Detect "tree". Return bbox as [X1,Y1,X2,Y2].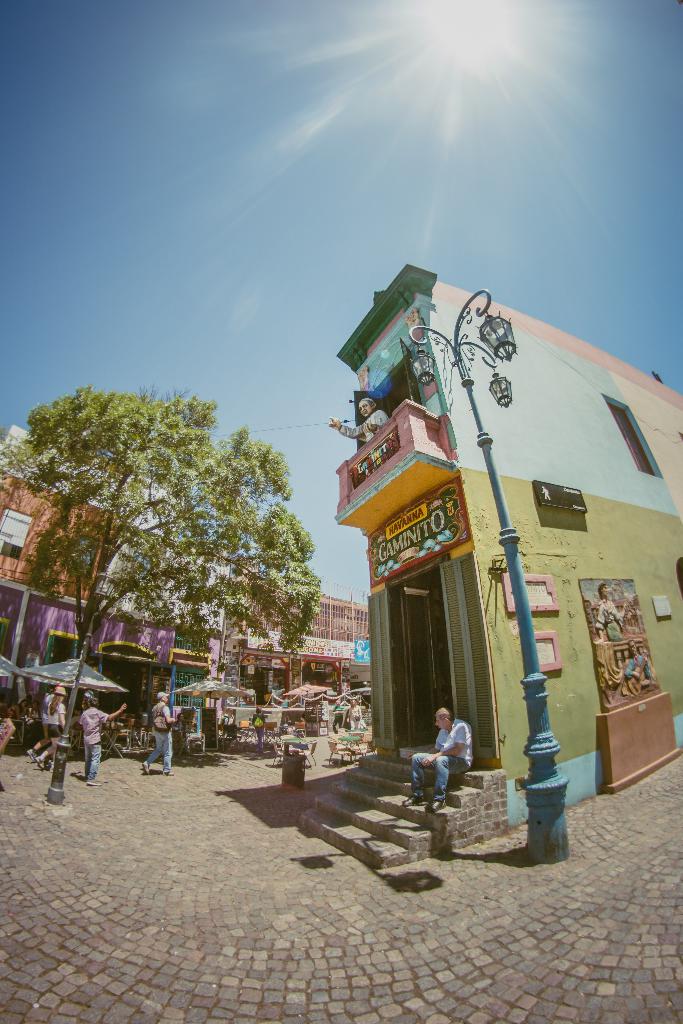
[14,350,333,712].
